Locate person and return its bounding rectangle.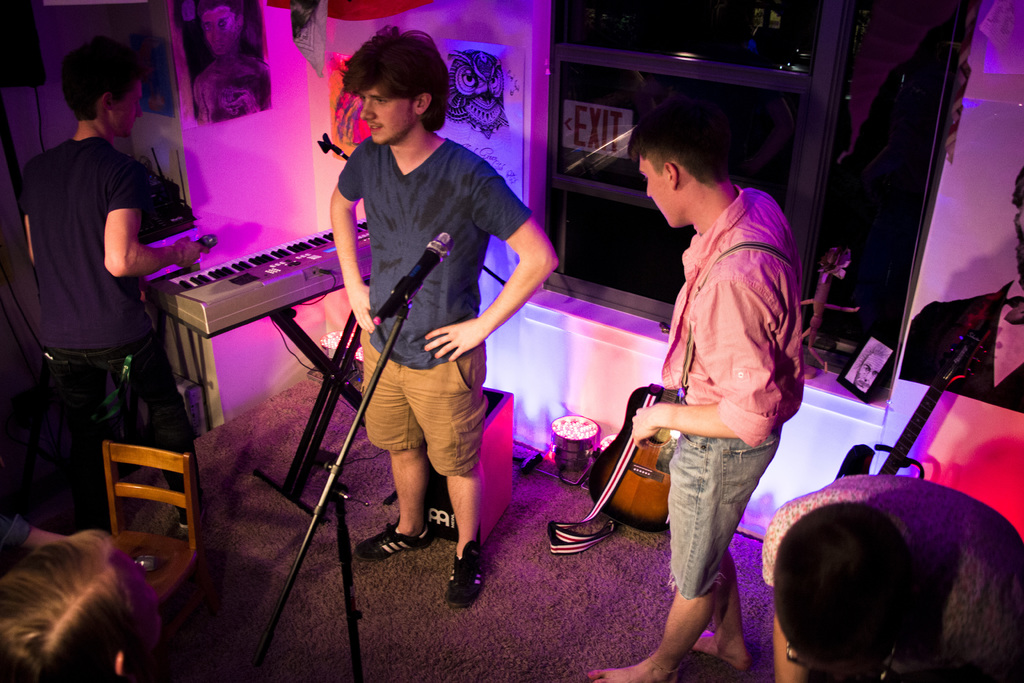
box(762, 475, 1023, 682).
